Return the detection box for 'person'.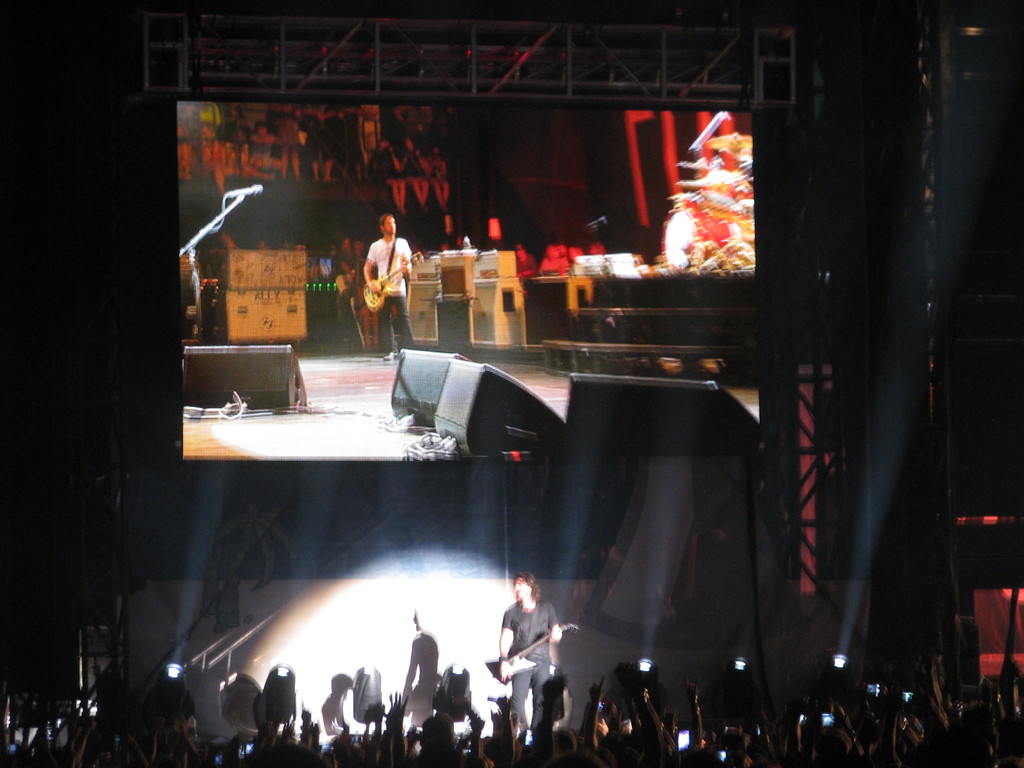
box(349, 197, 418, 387).
